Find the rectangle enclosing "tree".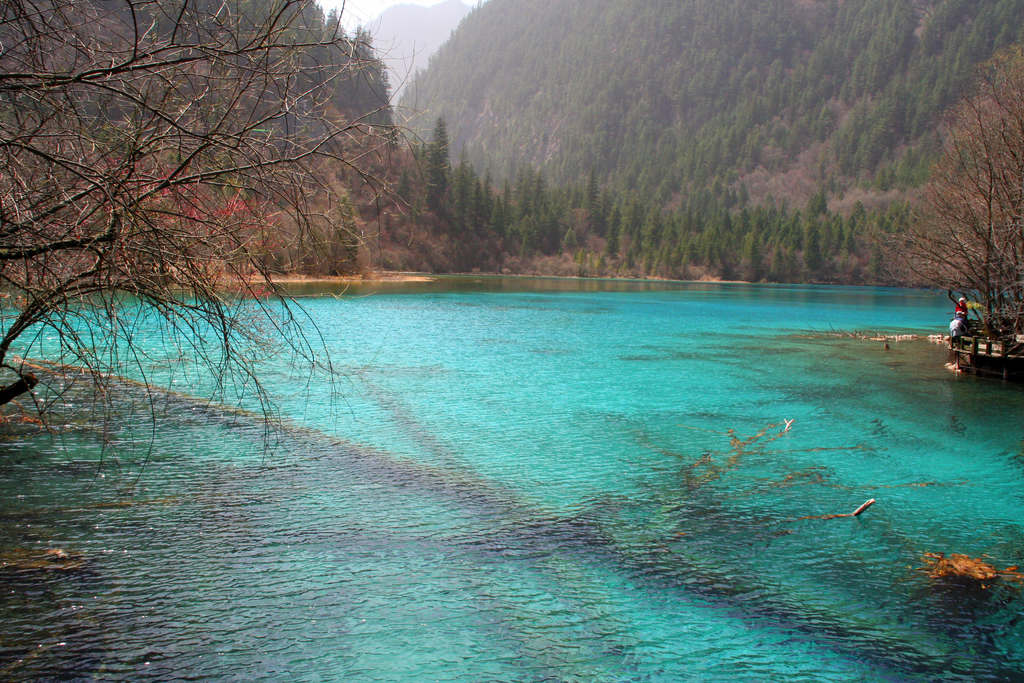
rect(429, 117, 456, 220).
